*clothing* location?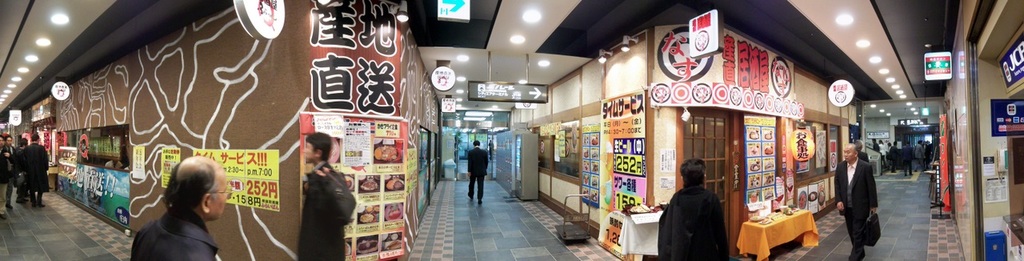
l=19, t=137, r=50, b=198
